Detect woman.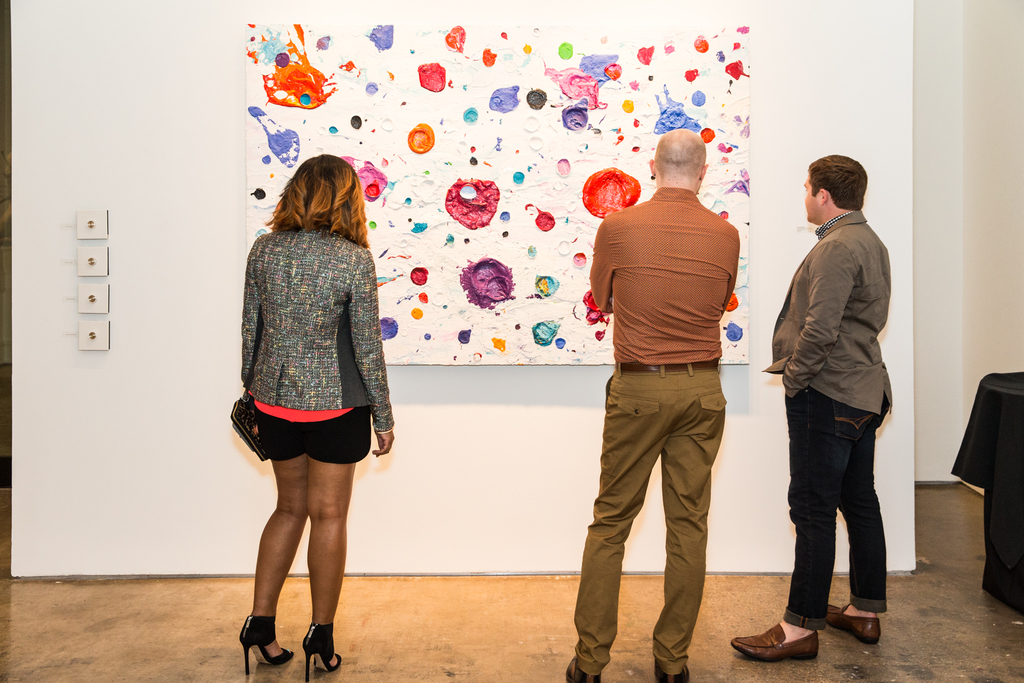
Detected at l=223, t=144, r=405, b=645.
